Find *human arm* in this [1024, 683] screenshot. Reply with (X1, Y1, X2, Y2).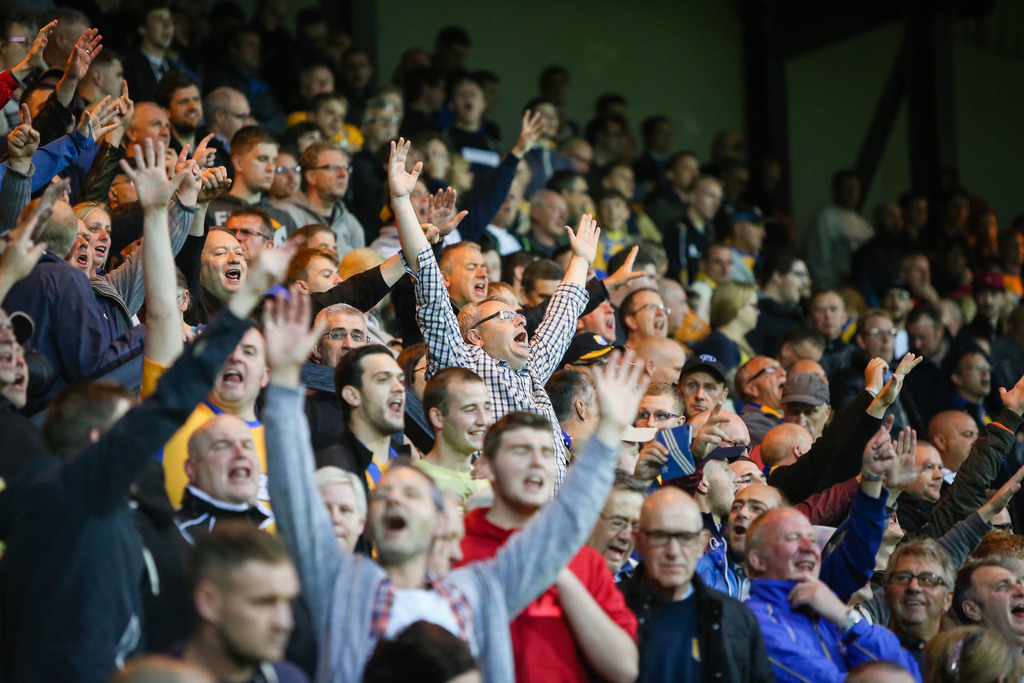
(31, 89, 118, 190).
